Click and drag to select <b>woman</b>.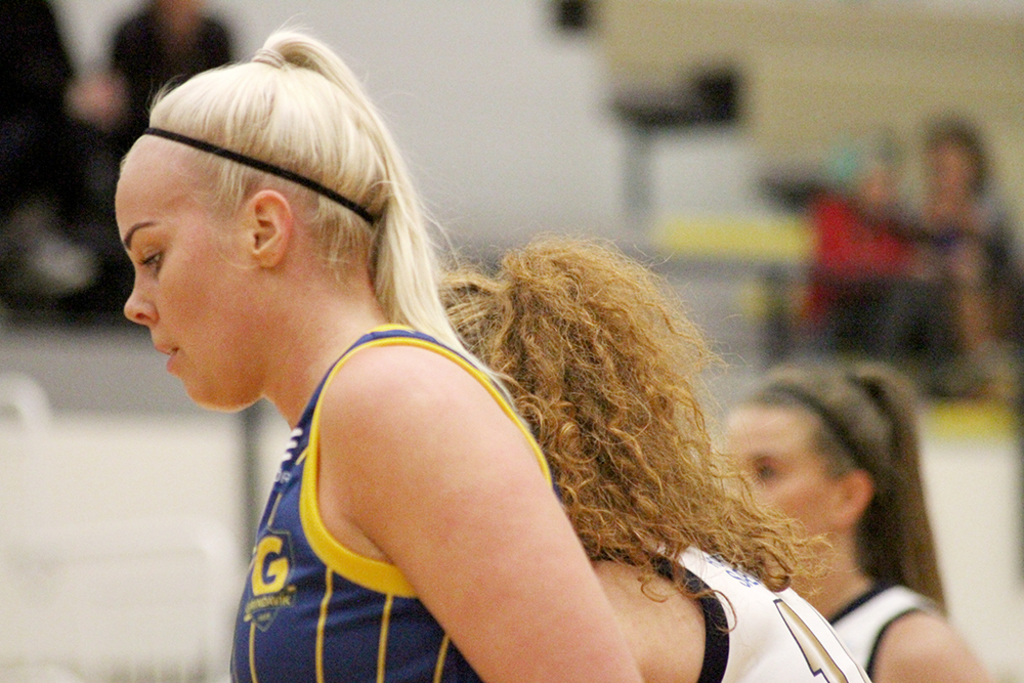
Selection: (x1=721, y1=357, x2=1000, y2=682).
